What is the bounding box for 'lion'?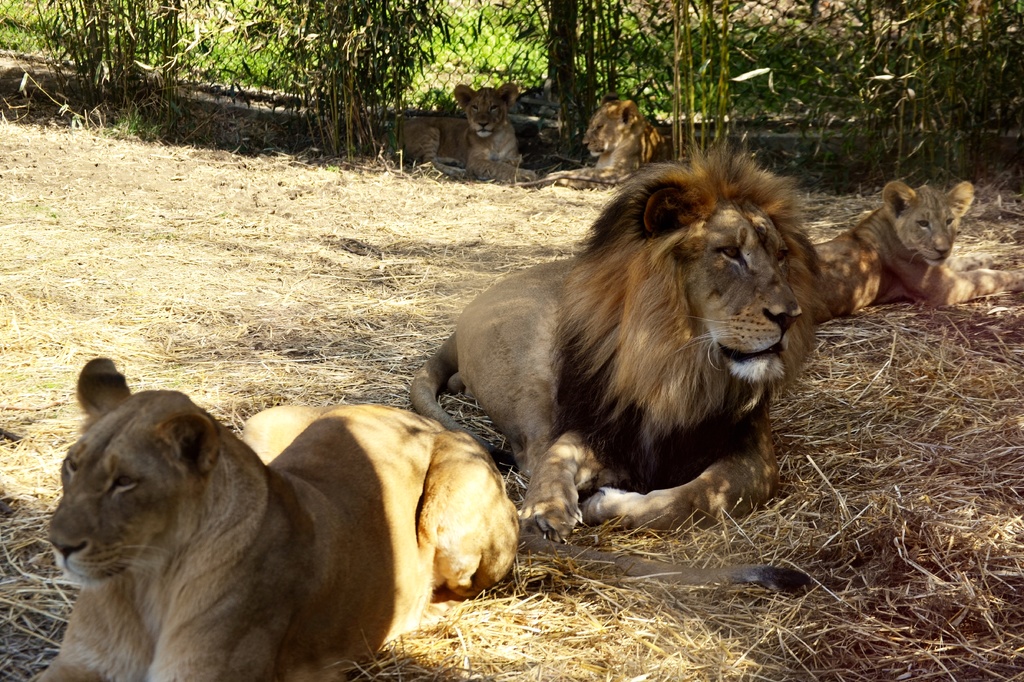
394, 78, 539, 183.
